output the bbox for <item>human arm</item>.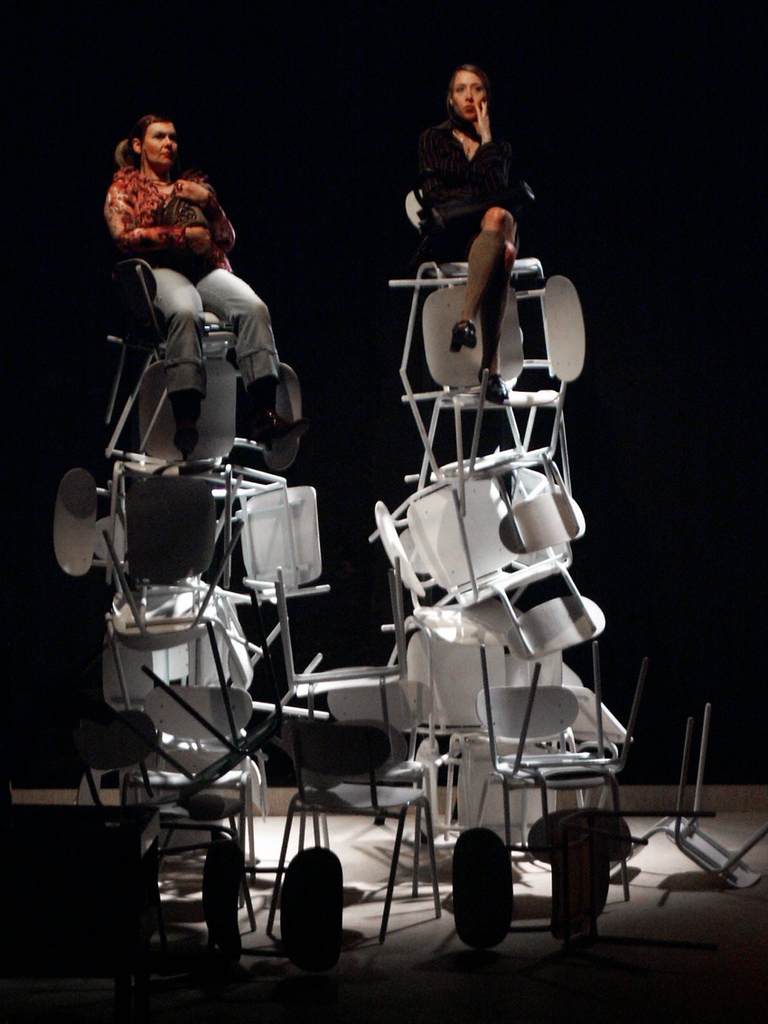
locate(473, 93, 519, 184).
